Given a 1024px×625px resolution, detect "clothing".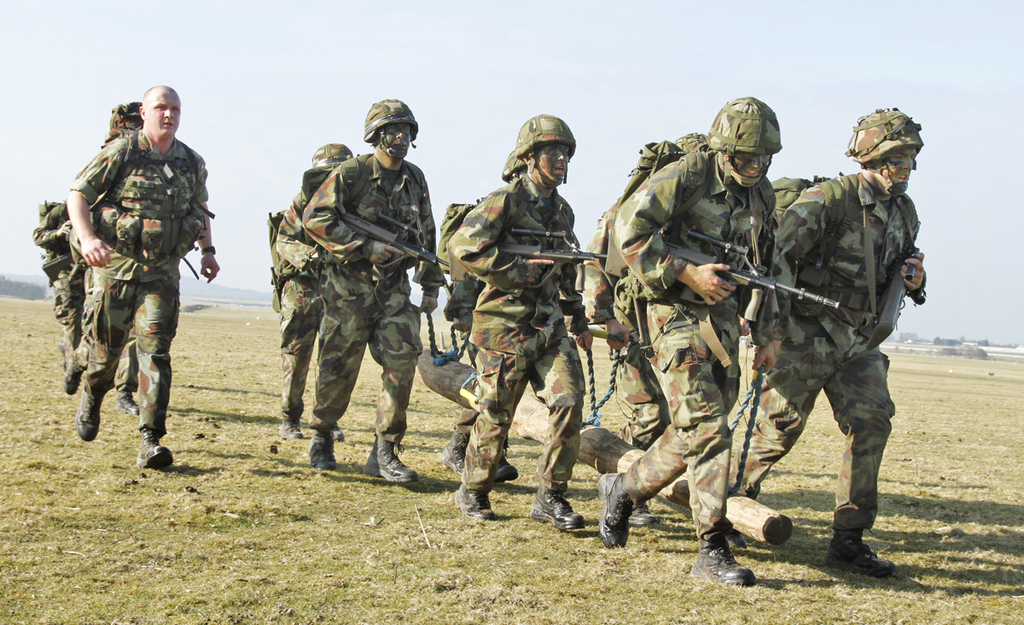
294:152:440:441.
